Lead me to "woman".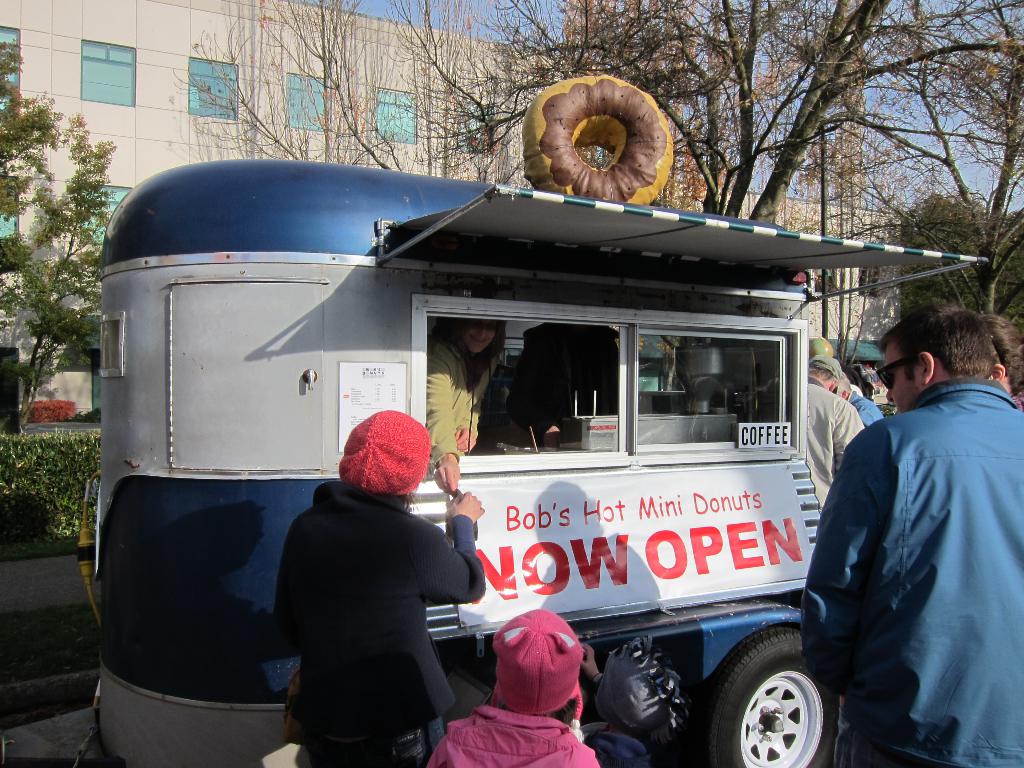
Lead to box(238, 397, 481, 767).
